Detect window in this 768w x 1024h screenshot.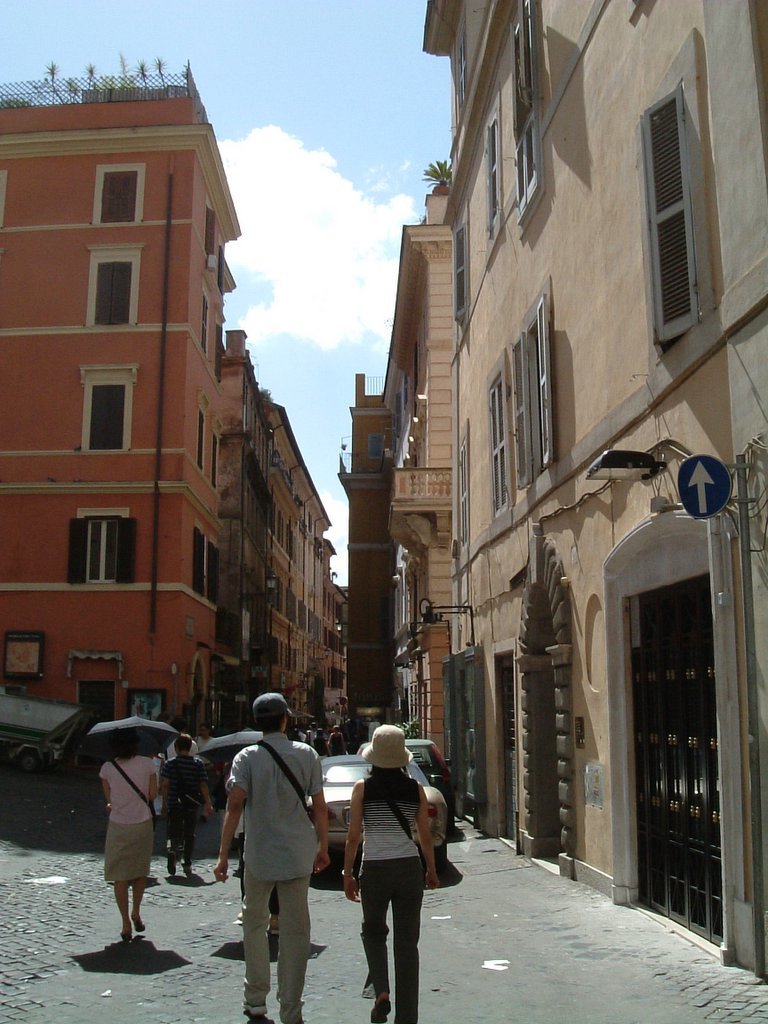
Detection: (510, 0, 545, 223).
